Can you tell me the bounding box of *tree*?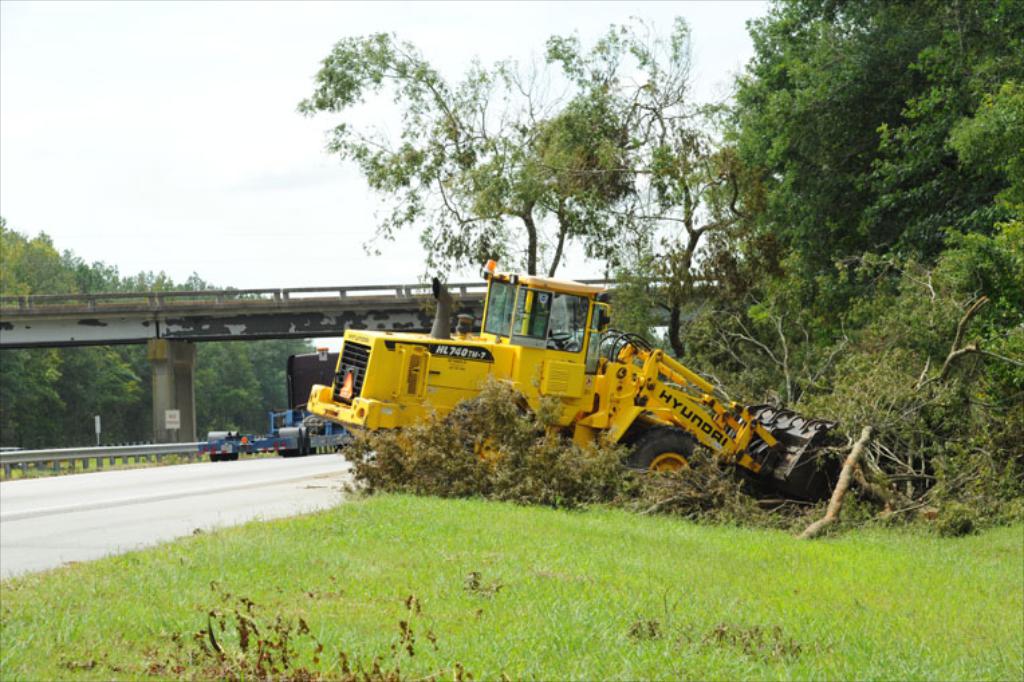
(left=255, top=43, right=623, bottom=297).
